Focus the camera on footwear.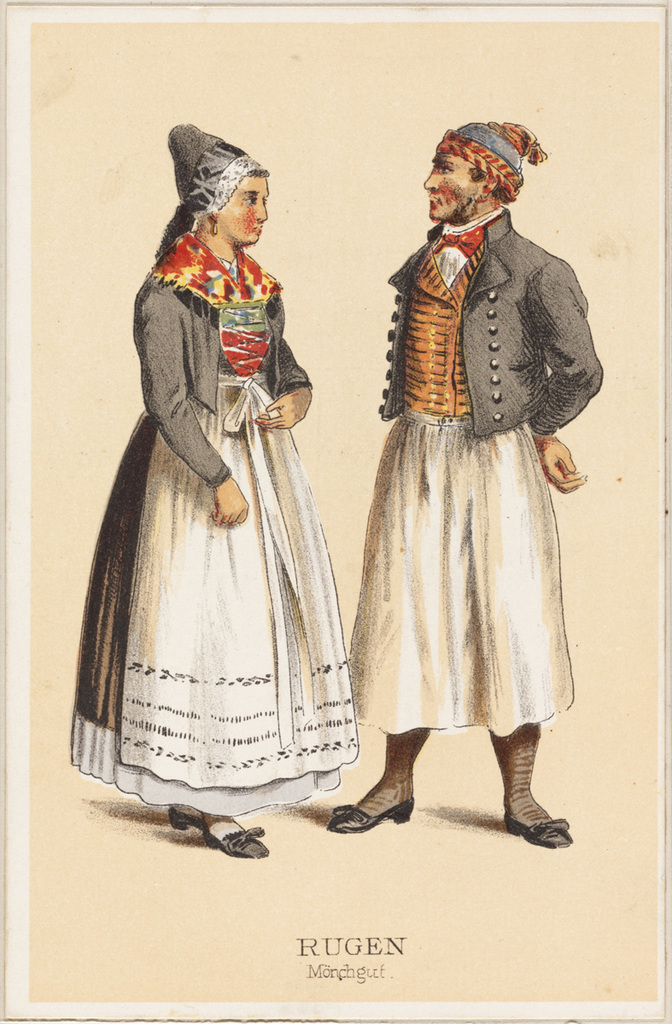
Focus region: 195,807,259,858.
